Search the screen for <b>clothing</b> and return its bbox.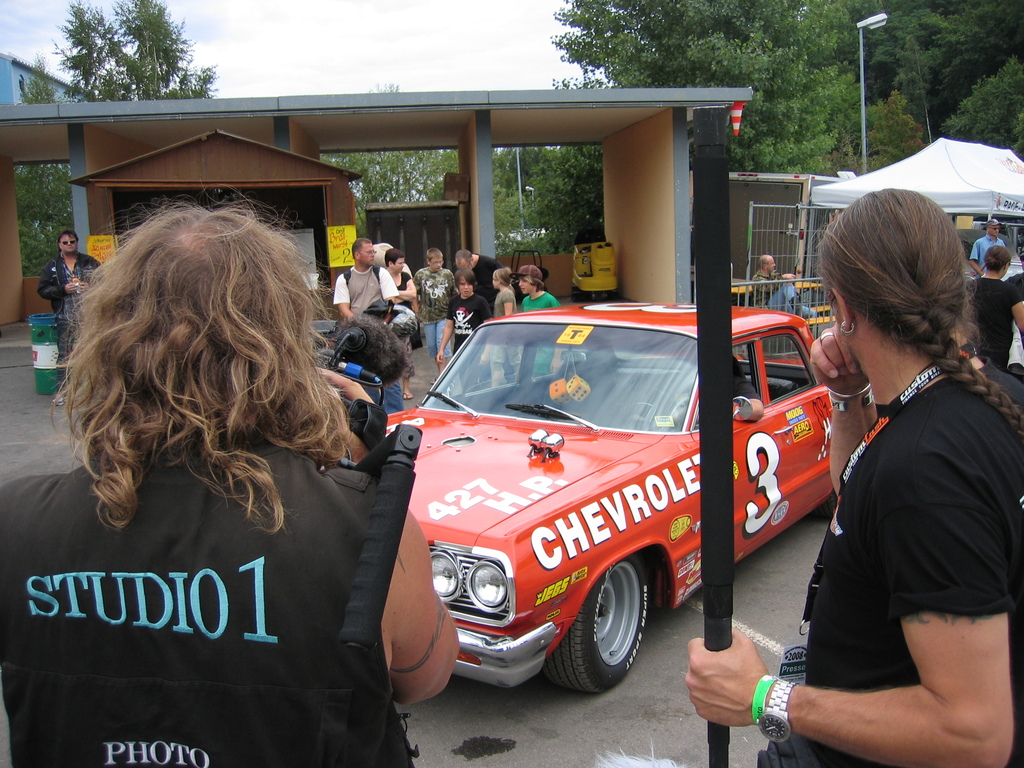
Found: detection(42, 253, 92, 356).
